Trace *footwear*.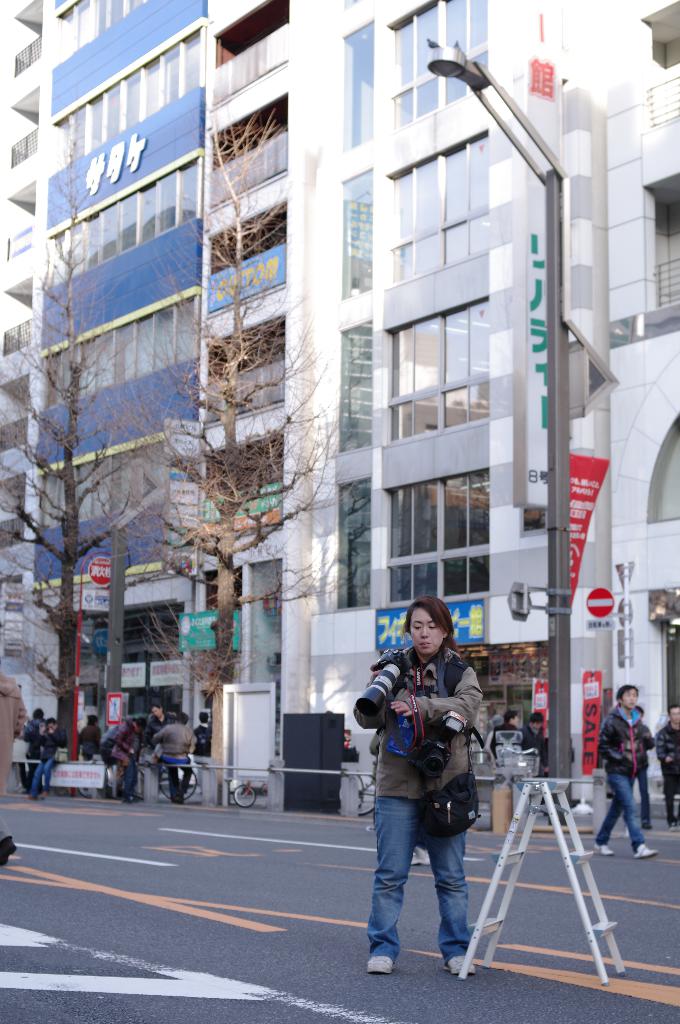
Traced to detection(447, 956, 480, 972).
